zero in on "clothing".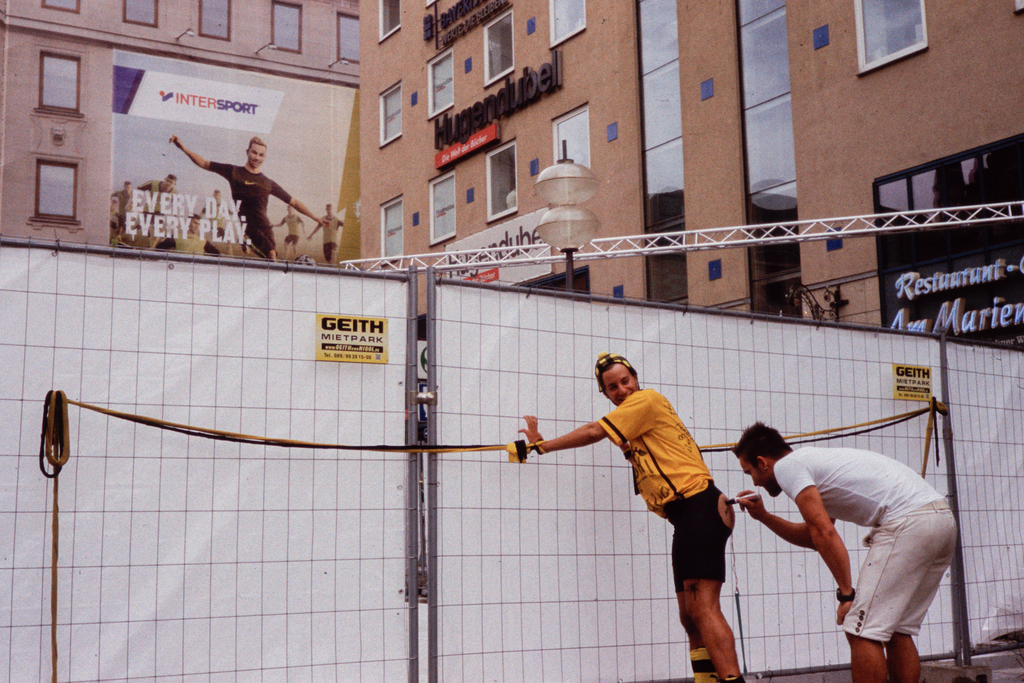
Zeroed in: <region>116, 190, 139, 224</region>.
